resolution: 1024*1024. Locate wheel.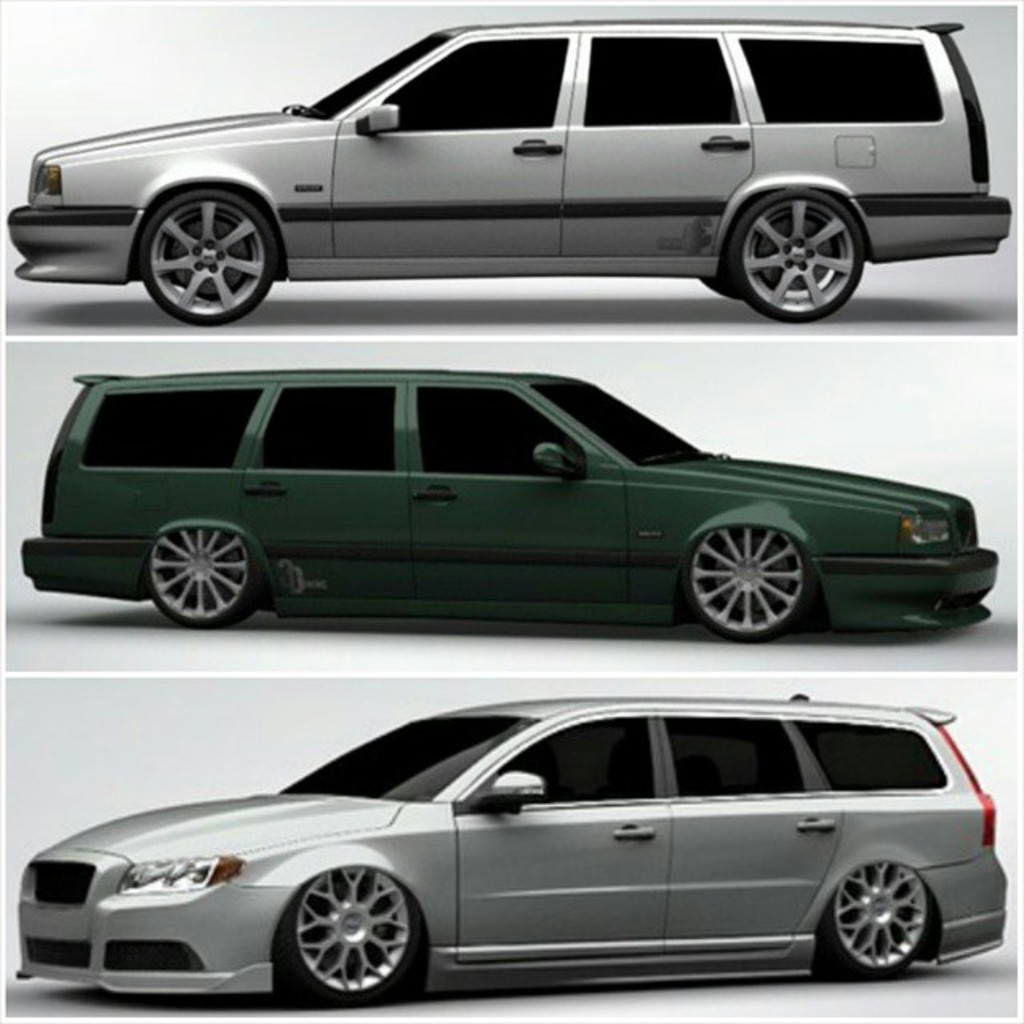
{"x1": 266, "y1": 866, "x2": 422, "y2": 1014}.
